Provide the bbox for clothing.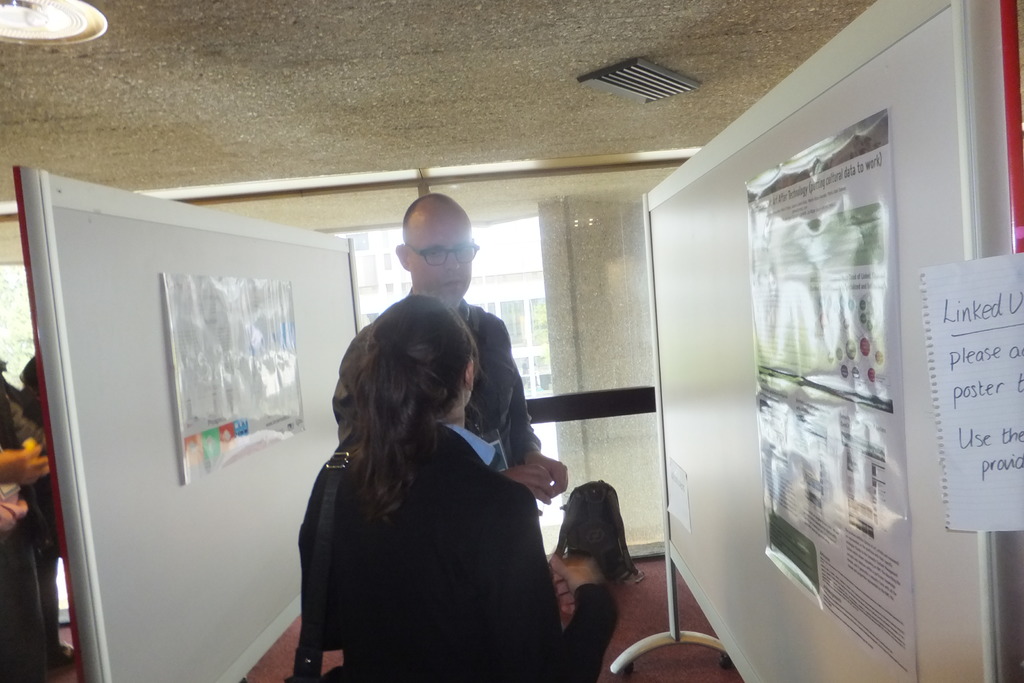
332, 290, 552, 482.
